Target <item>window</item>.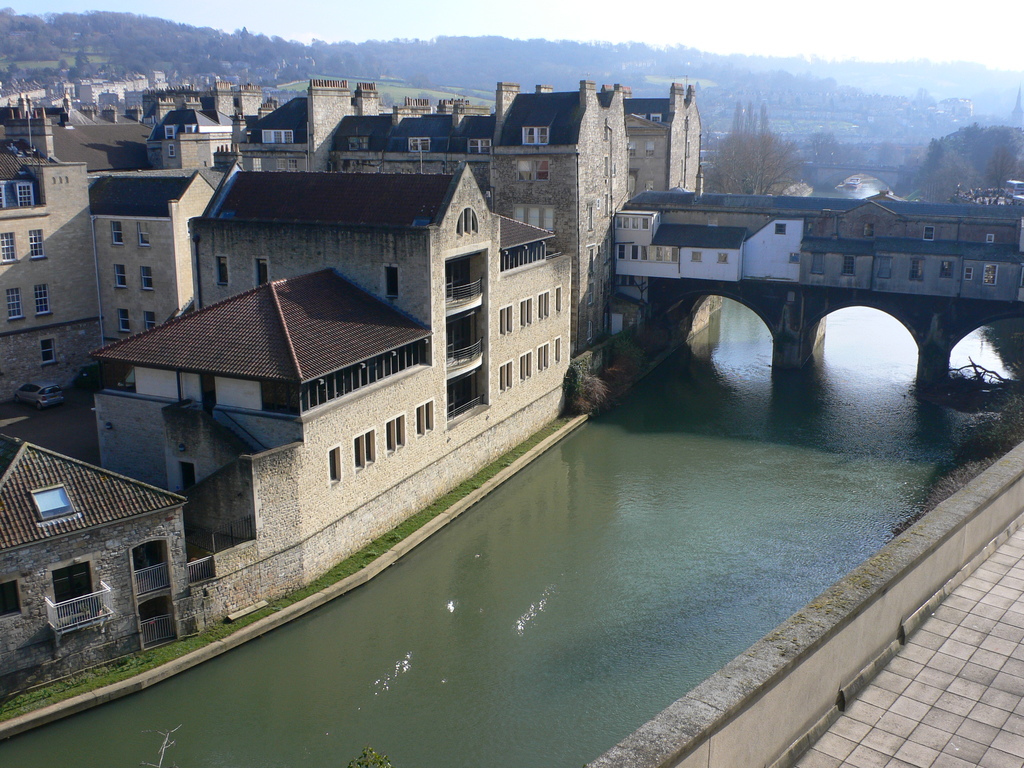
Target region: pyautogui.locateOnScreen(778, 223, 790, 236).
